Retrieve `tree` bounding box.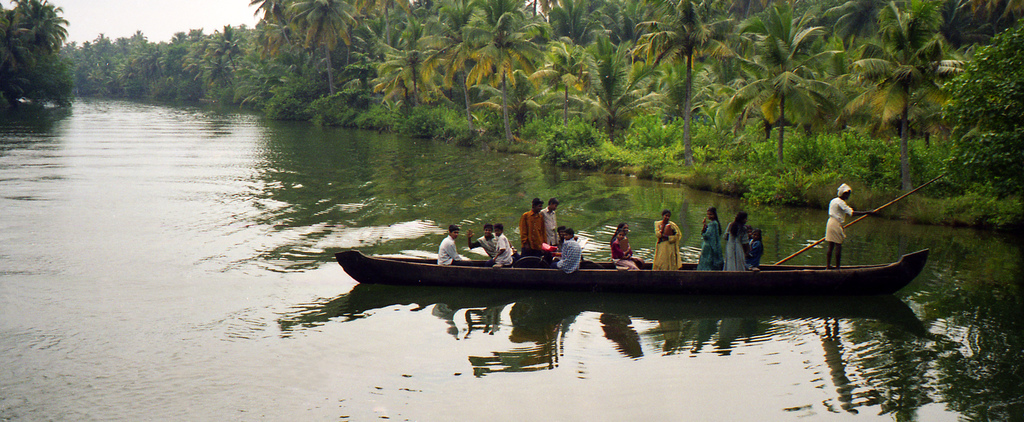
Bounding box: rect(630, 0, 733, 169).
